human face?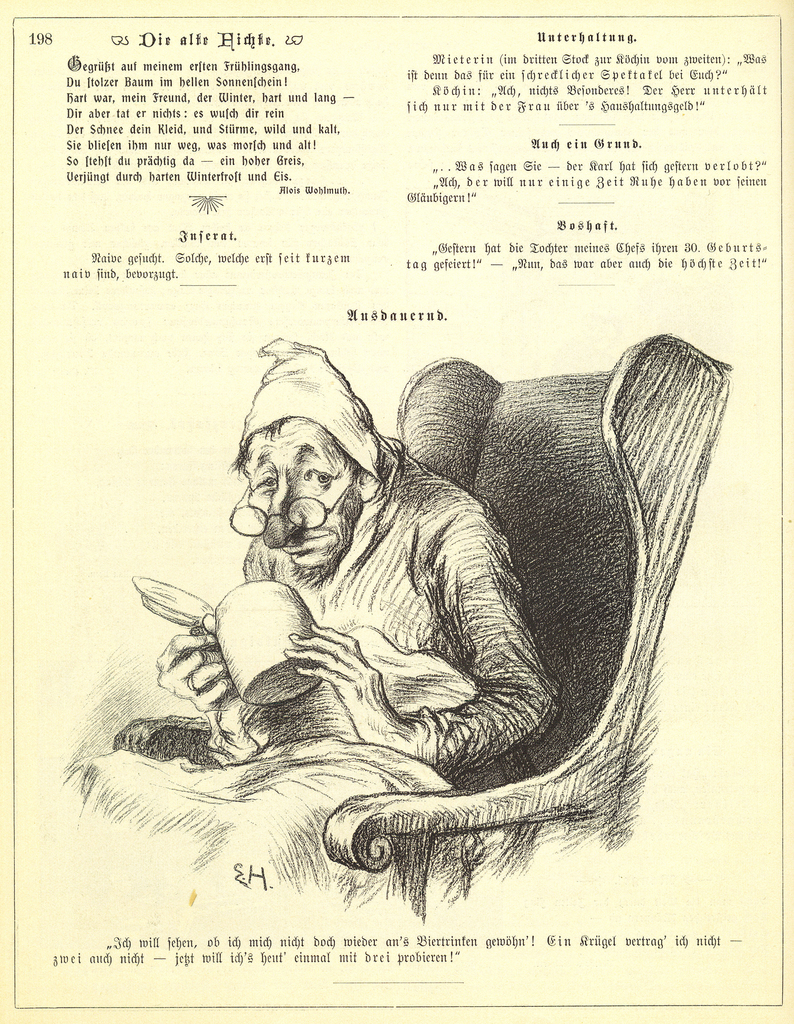
detection(247, 416, 359, 567)
